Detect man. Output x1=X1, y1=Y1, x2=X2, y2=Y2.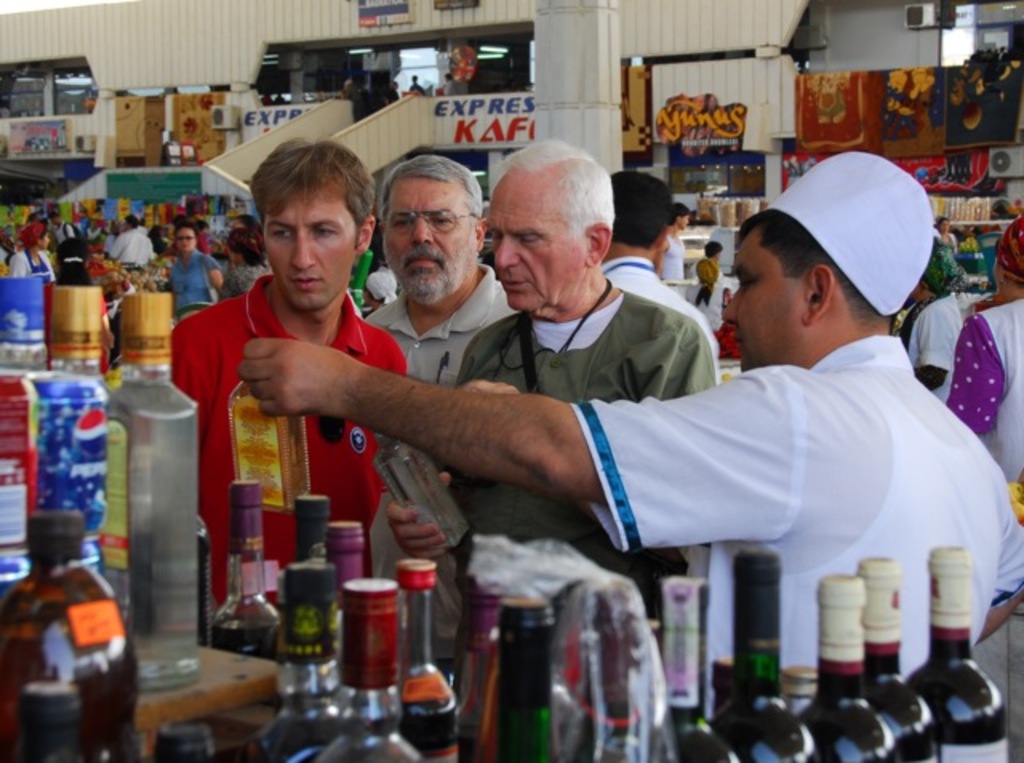
x1=232, y1=150, x2=1022, y2=681.
